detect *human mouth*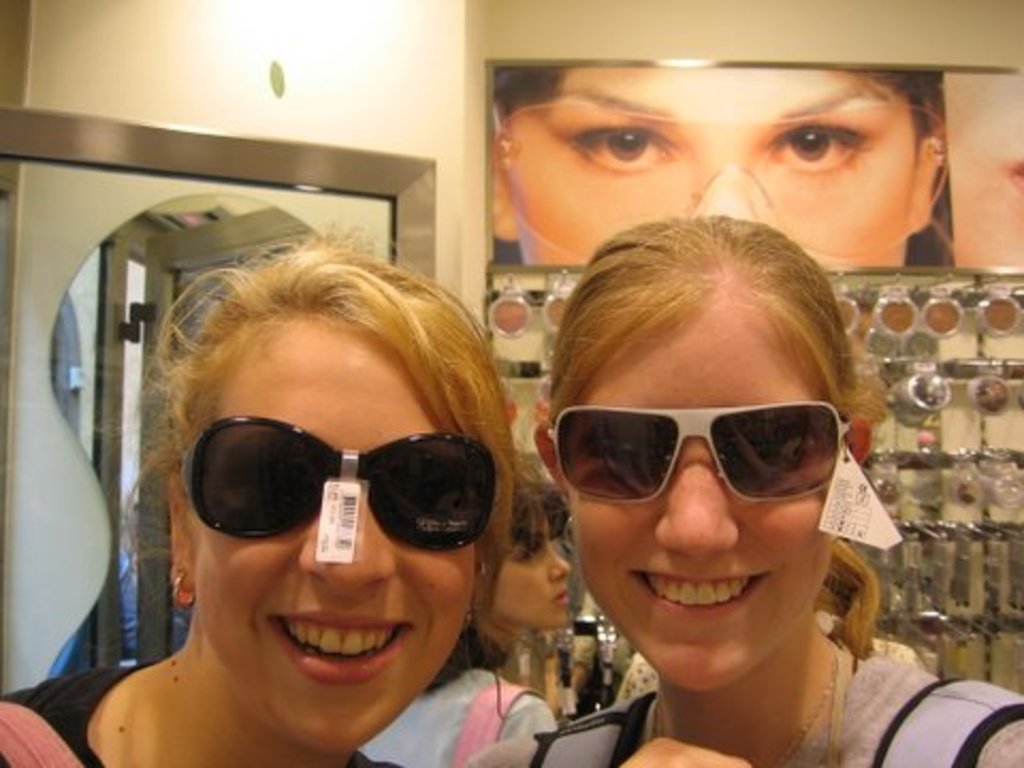
<box>546,587,574,612</box>
